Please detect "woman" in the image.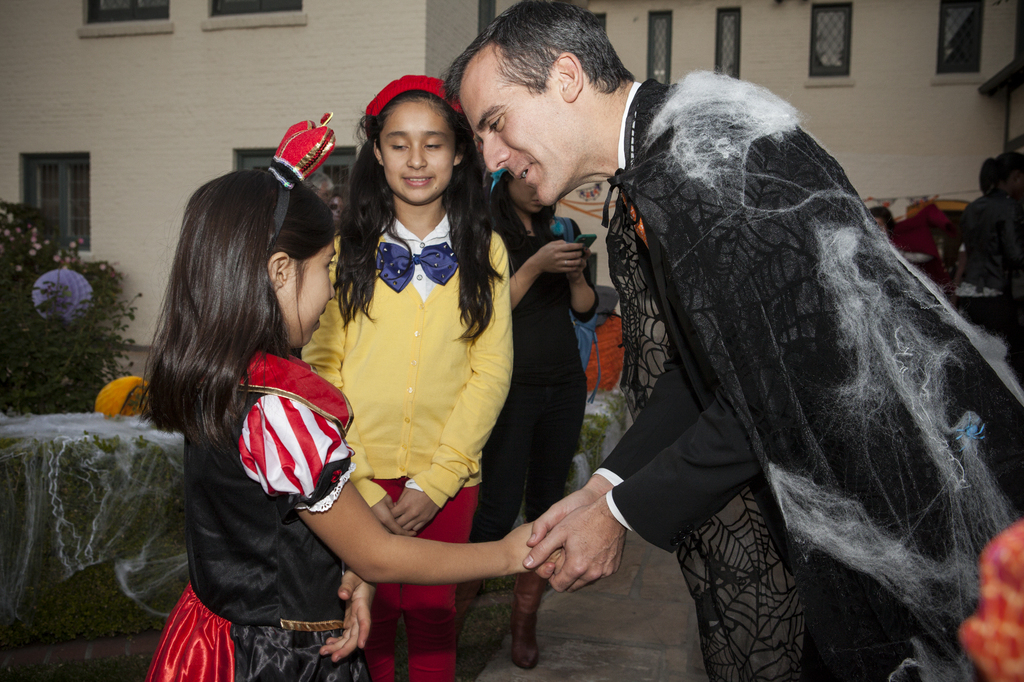
481,165,602,667.
